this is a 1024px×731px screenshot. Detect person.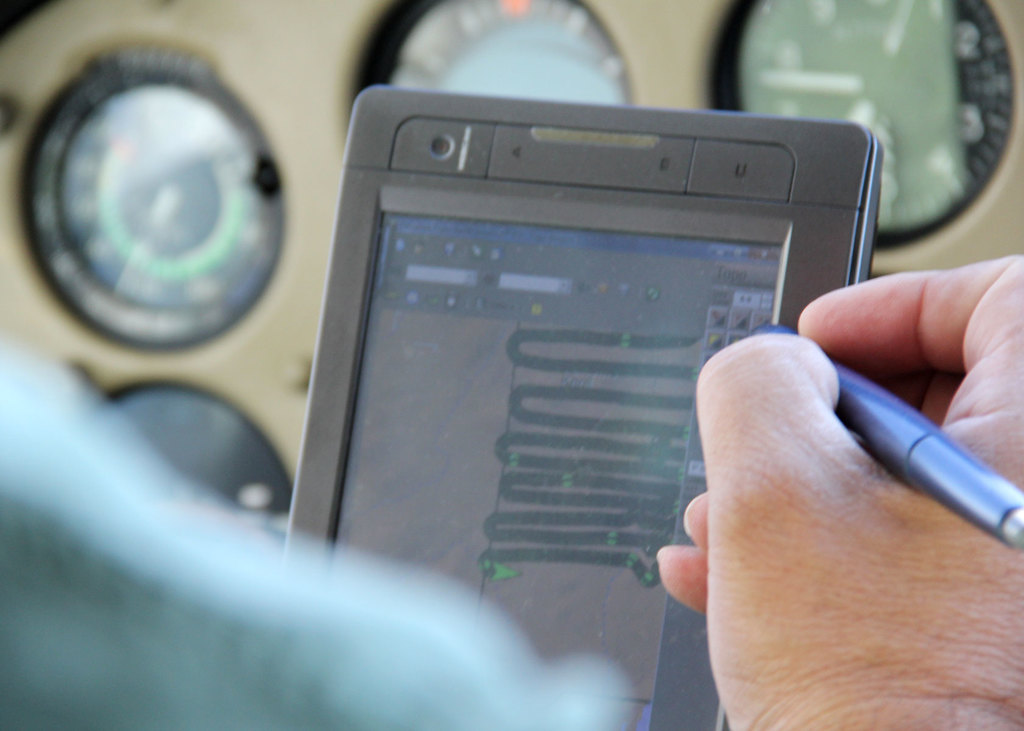
[x1=660, y1=280, x2=1023, y2=730].
